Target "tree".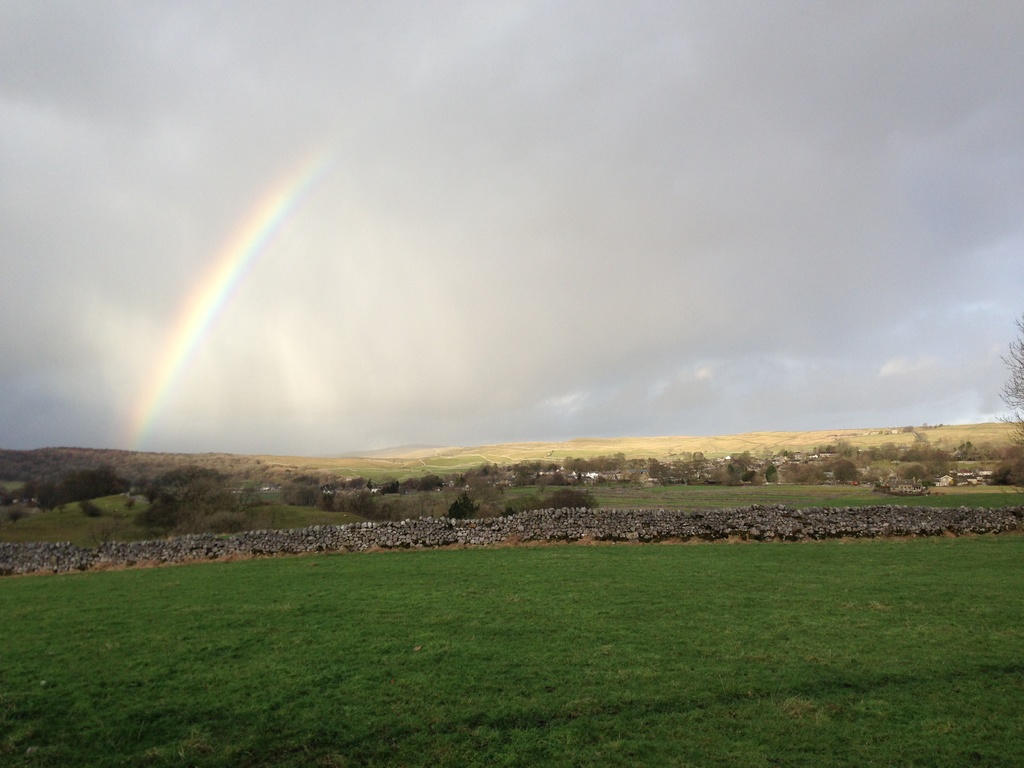
Target region: {"left": 994, "top": 298, "right": 1021, "bottom": 429}.
